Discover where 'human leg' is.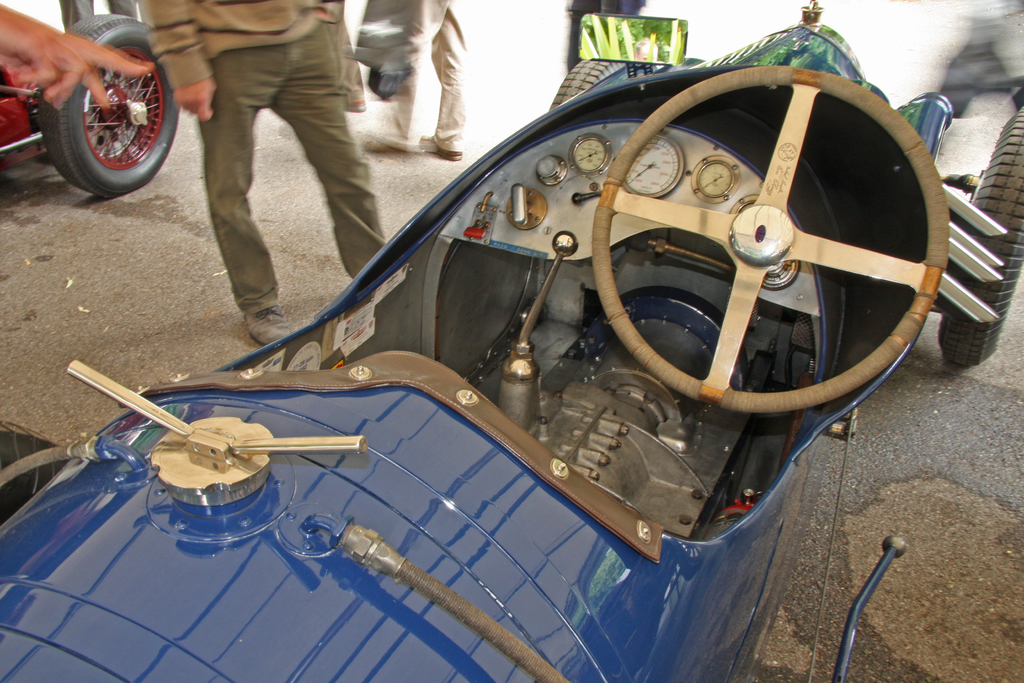
Discovered at (x1=199, y1=55, x2=294, y2=348).
